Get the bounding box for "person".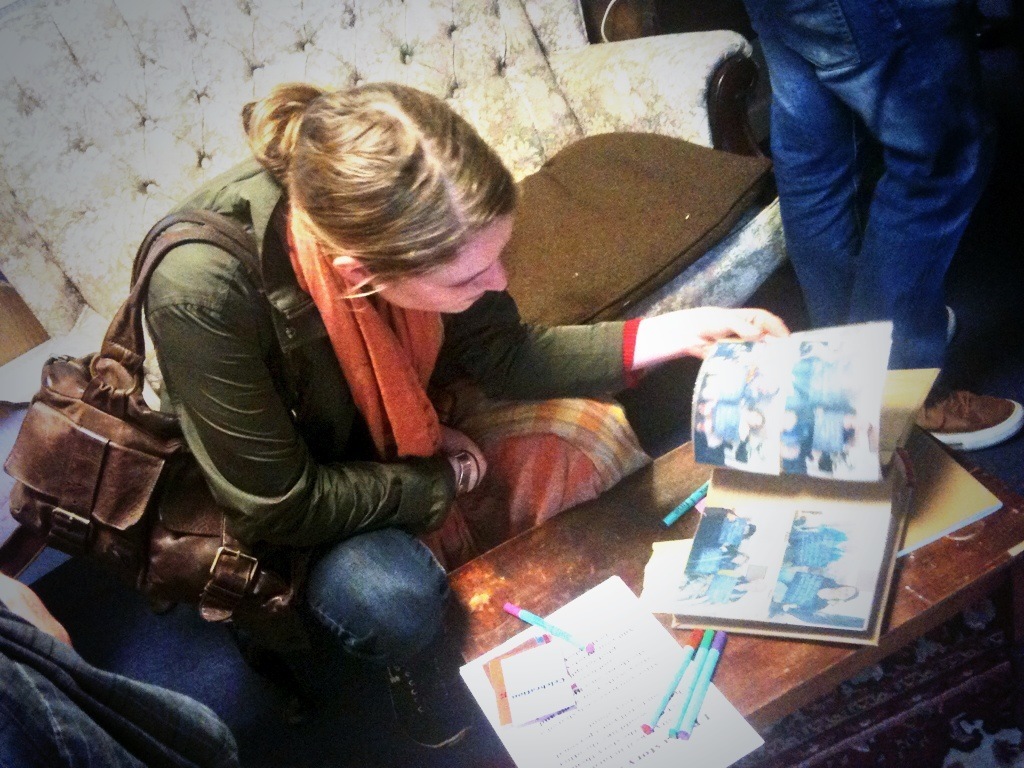
detection(733, 0, 1023, 453).
